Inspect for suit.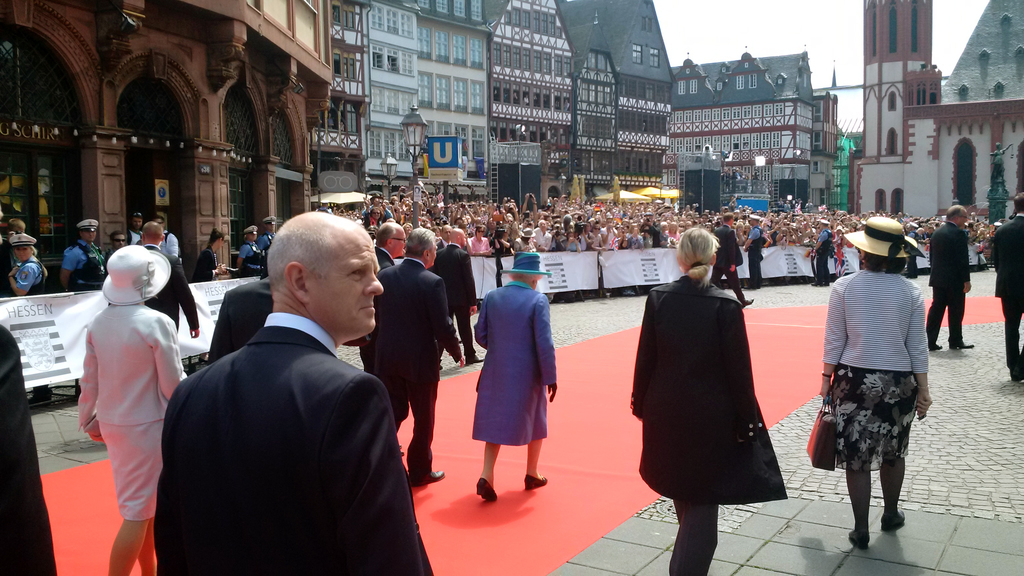
Inspection: box(920, 222, 973, 351).
